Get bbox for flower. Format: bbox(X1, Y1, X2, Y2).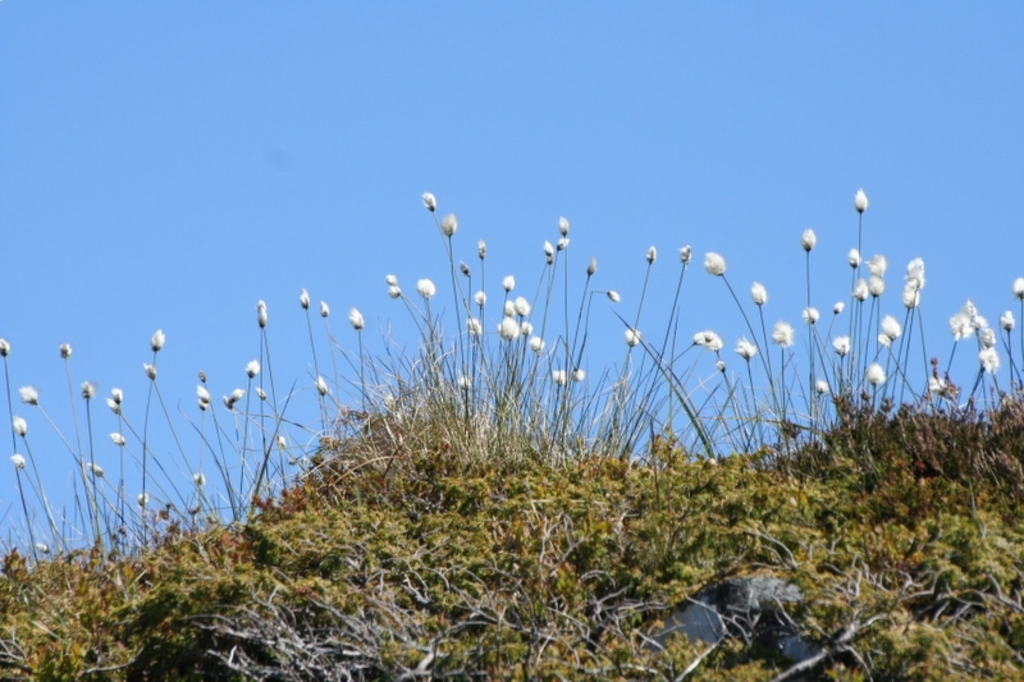
bbox(549, 370, 562, 386).
